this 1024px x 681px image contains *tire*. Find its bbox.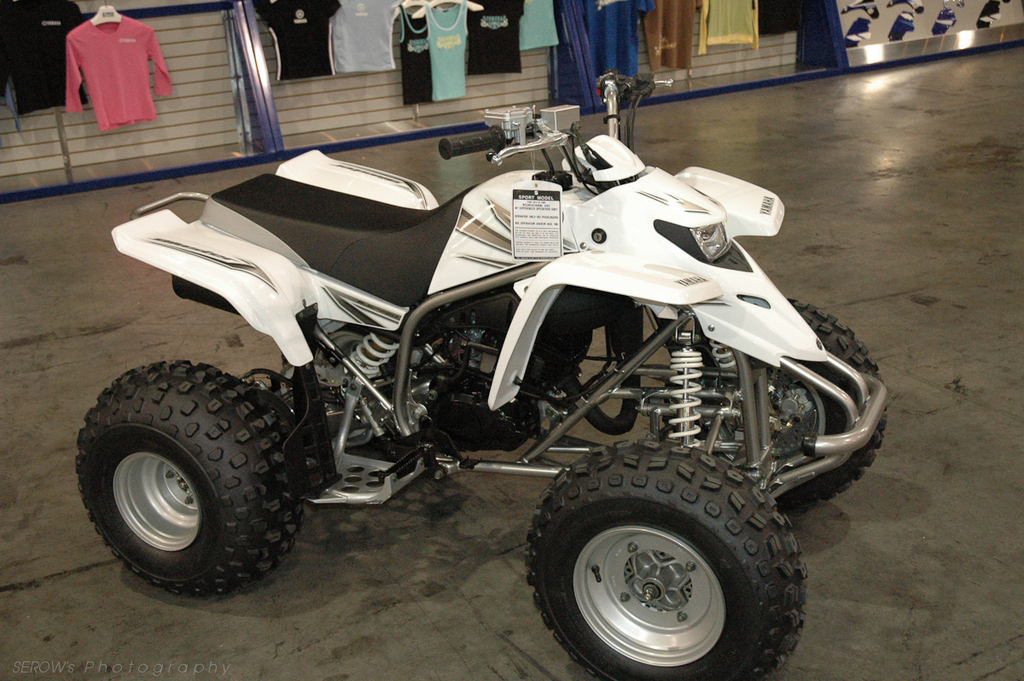
<region>527, 441, 811, 680</region>.
